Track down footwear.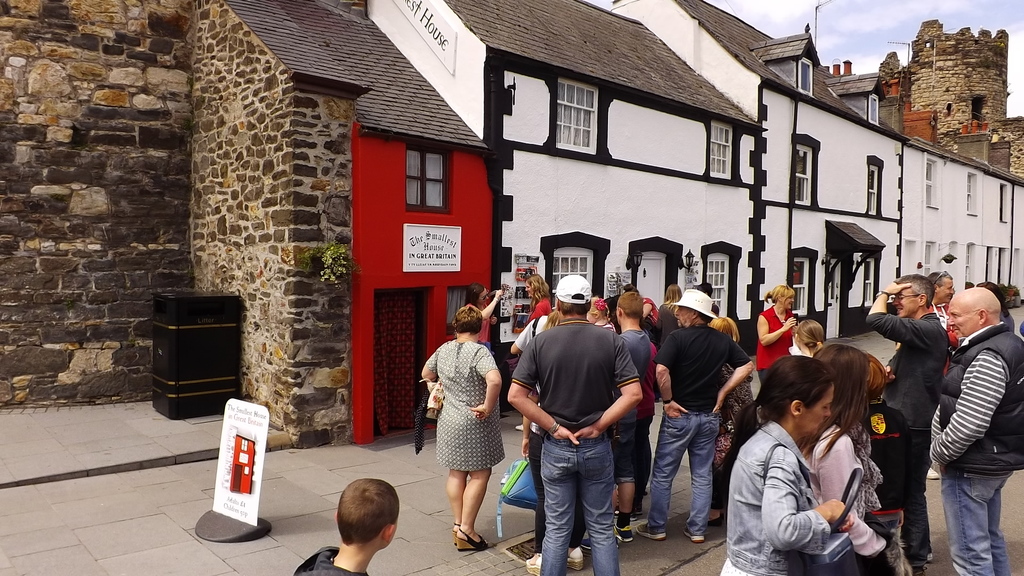
Tracked to bbox(525, 554, 541, 575).
